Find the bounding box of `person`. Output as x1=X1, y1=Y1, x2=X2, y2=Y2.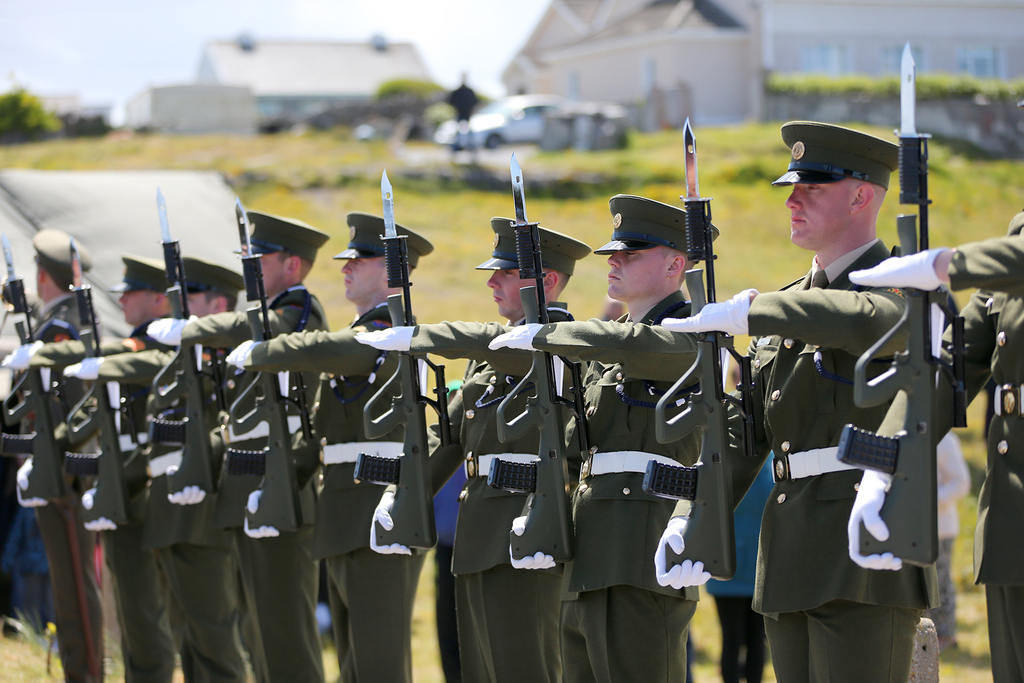
x1=0, y1=226, x2=107, y2=682.
